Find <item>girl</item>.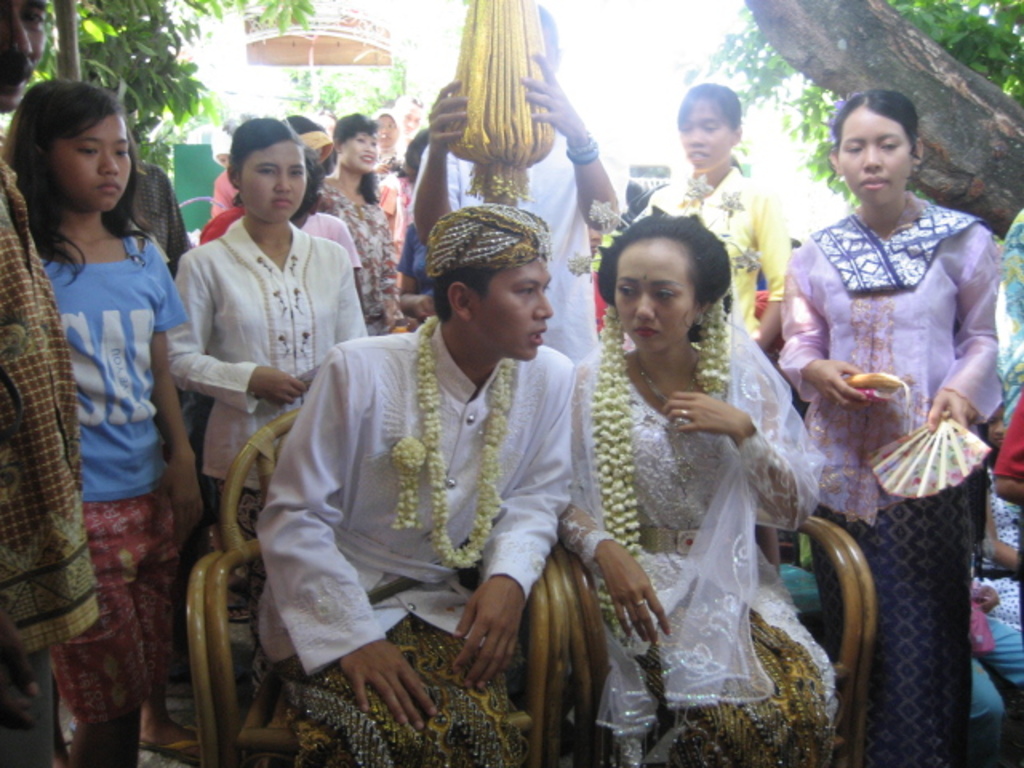
[left=634, top=83, right=789, bottom=573].
